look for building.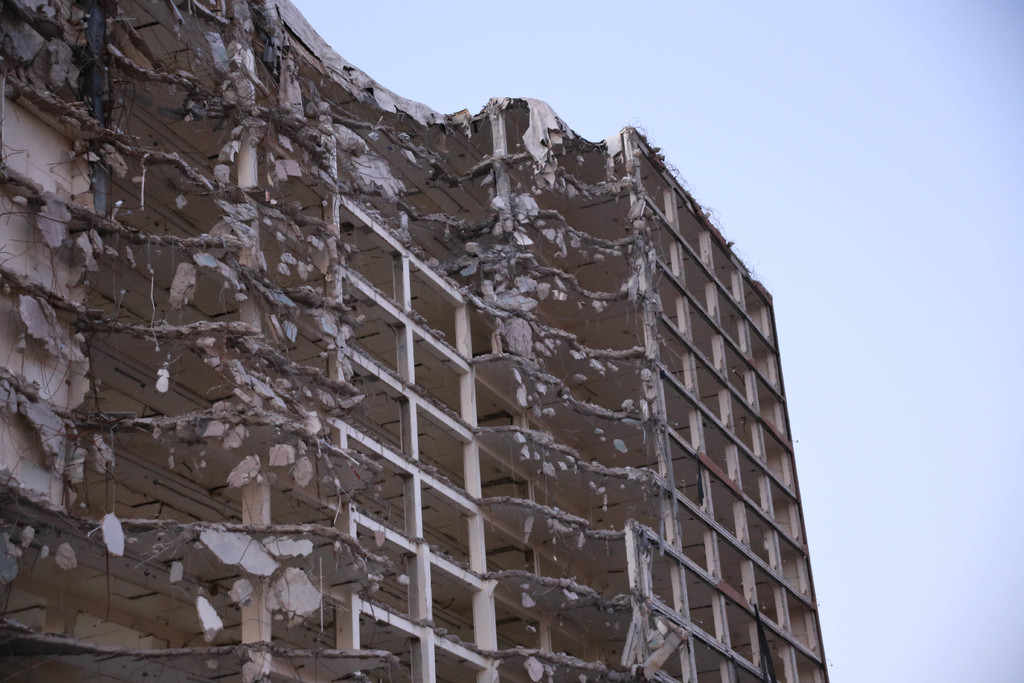
Found: 0 0 831 682.
